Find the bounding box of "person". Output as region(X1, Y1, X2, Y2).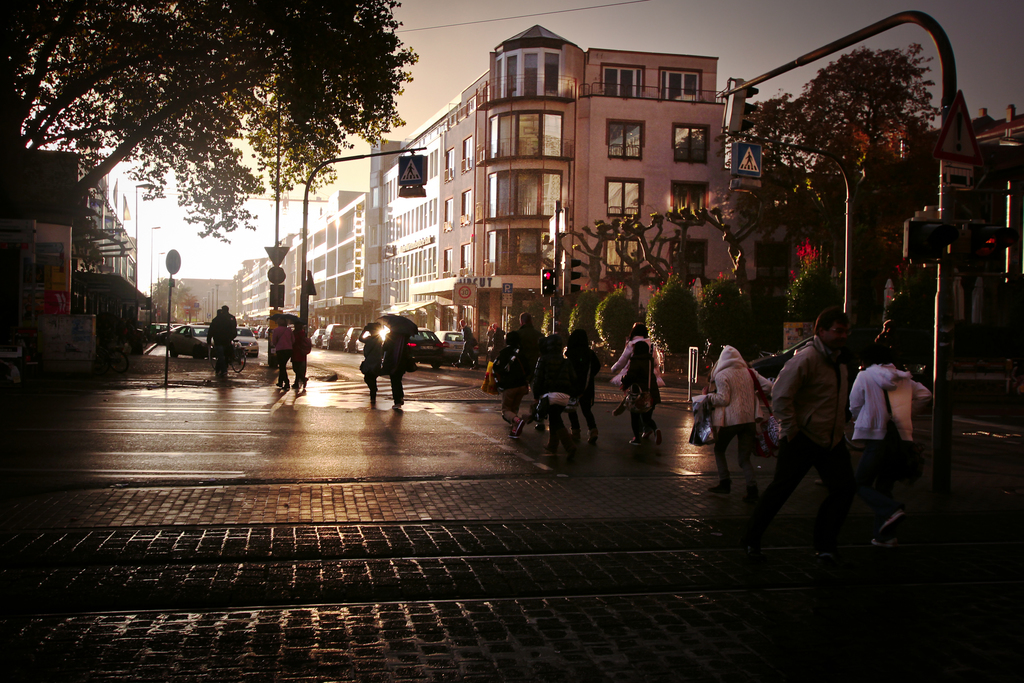
region(692, 340, 775, 497).
